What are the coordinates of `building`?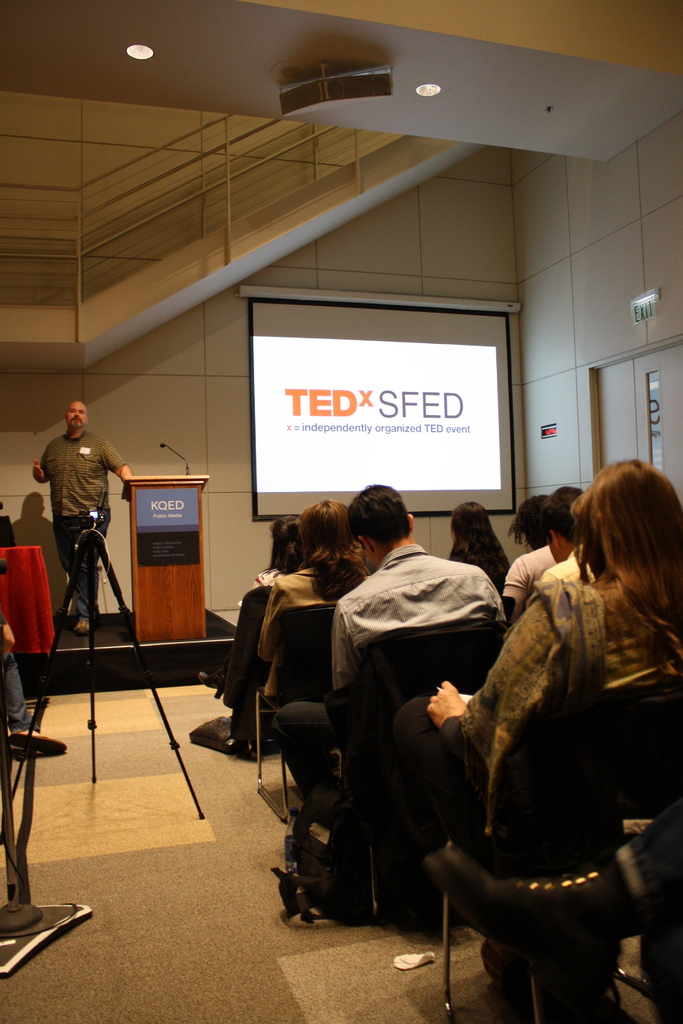
detection(0, 0, 682, 1020).
